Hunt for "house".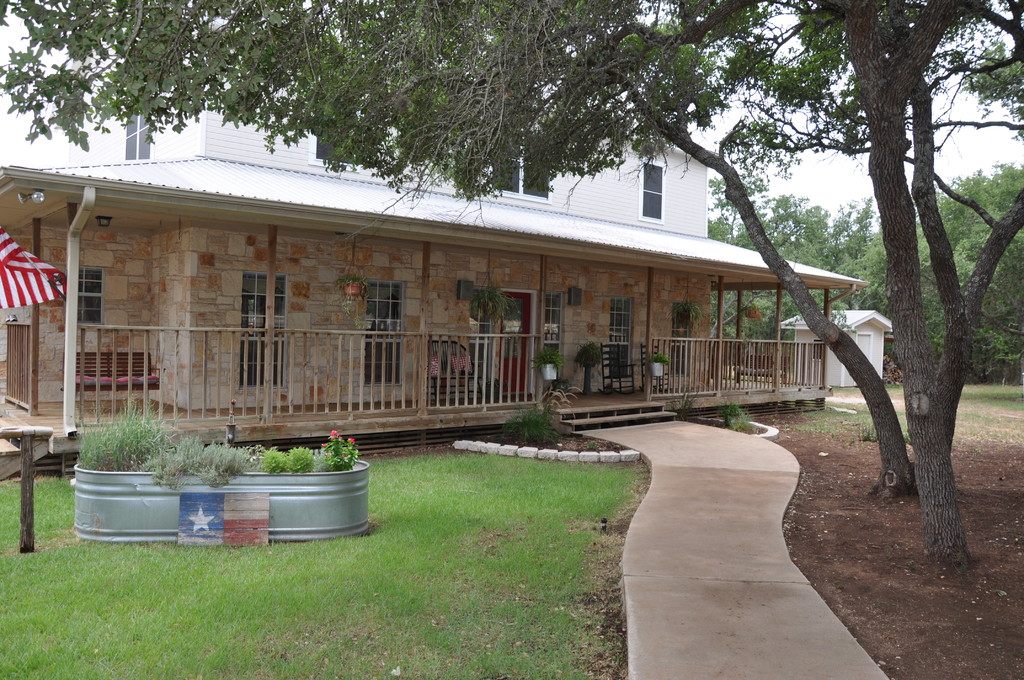
Hunted down at l=789, t=307, r=902, b=393.
